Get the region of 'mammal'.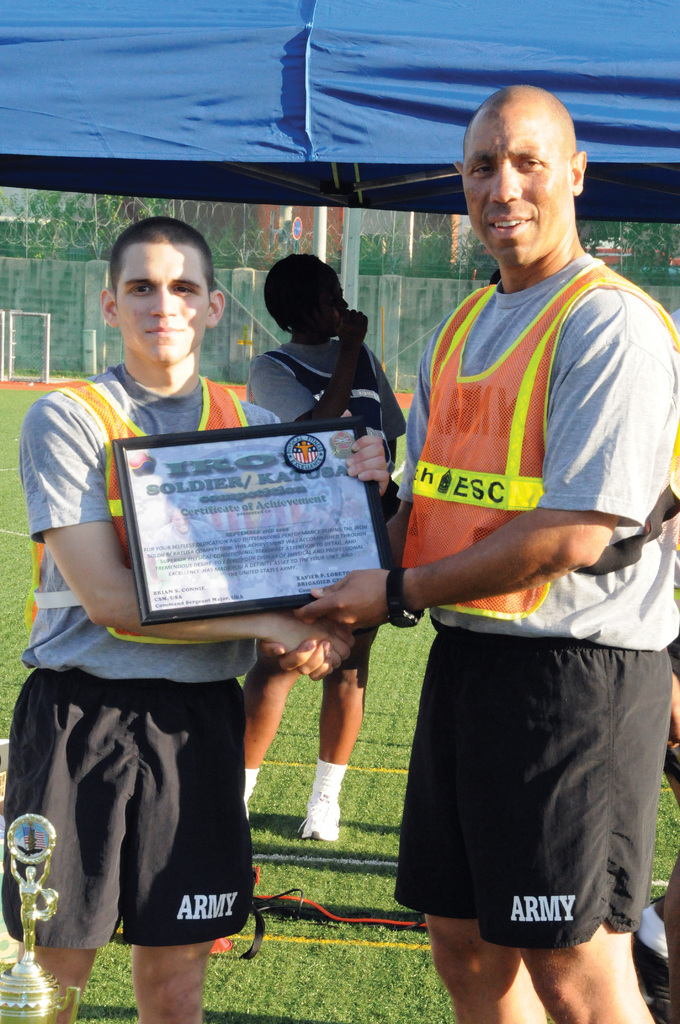
<region>2, 218, 384, 1023</region>.
